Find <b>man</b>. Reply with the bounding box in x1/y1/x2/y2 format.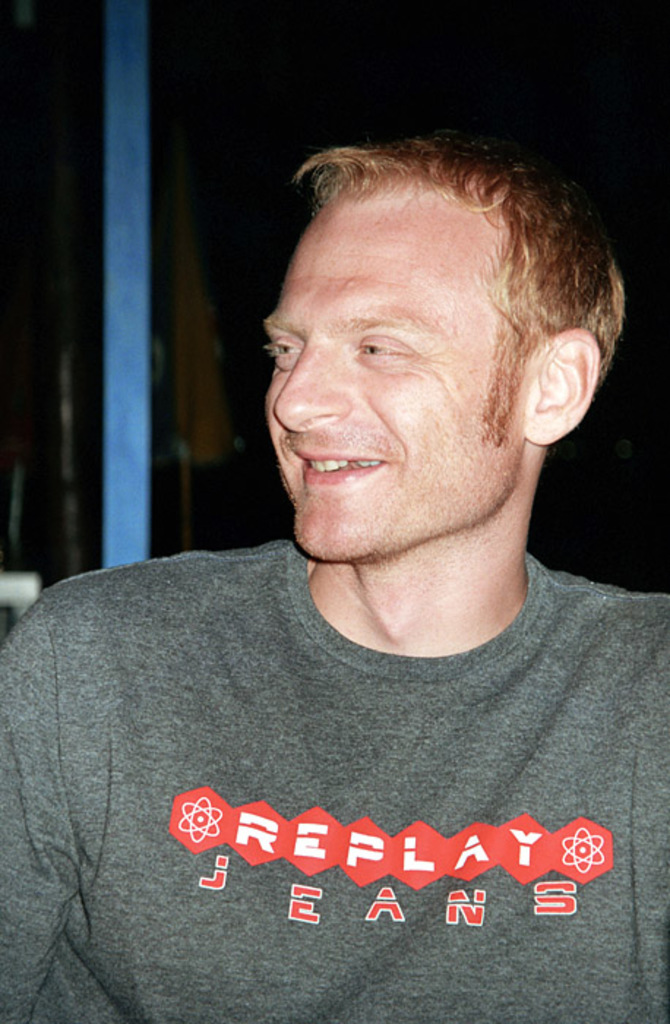
0/136/669/1023.
